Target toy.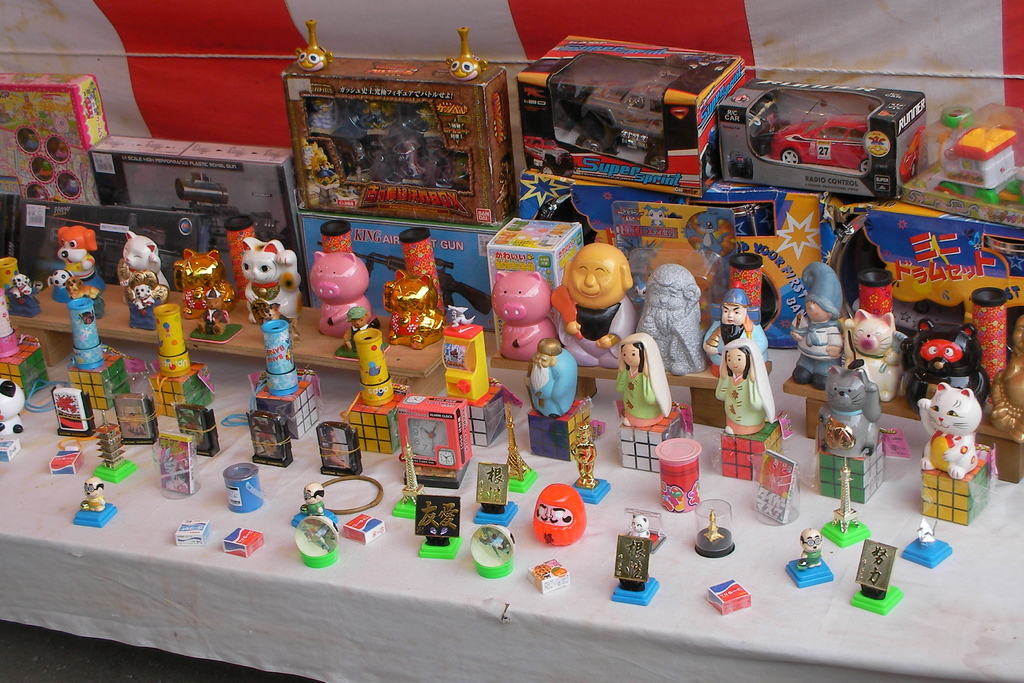
Target region: bbox=(95, 409, 140, 483).
